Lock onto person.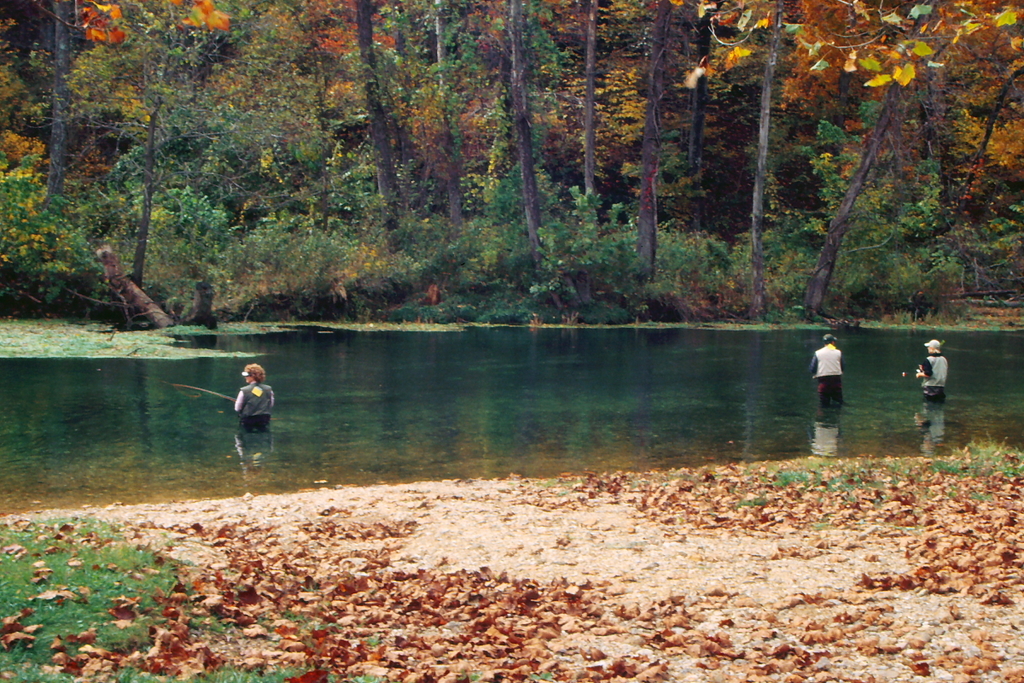
Locked: bbox=(231, 363, 276, 431).
